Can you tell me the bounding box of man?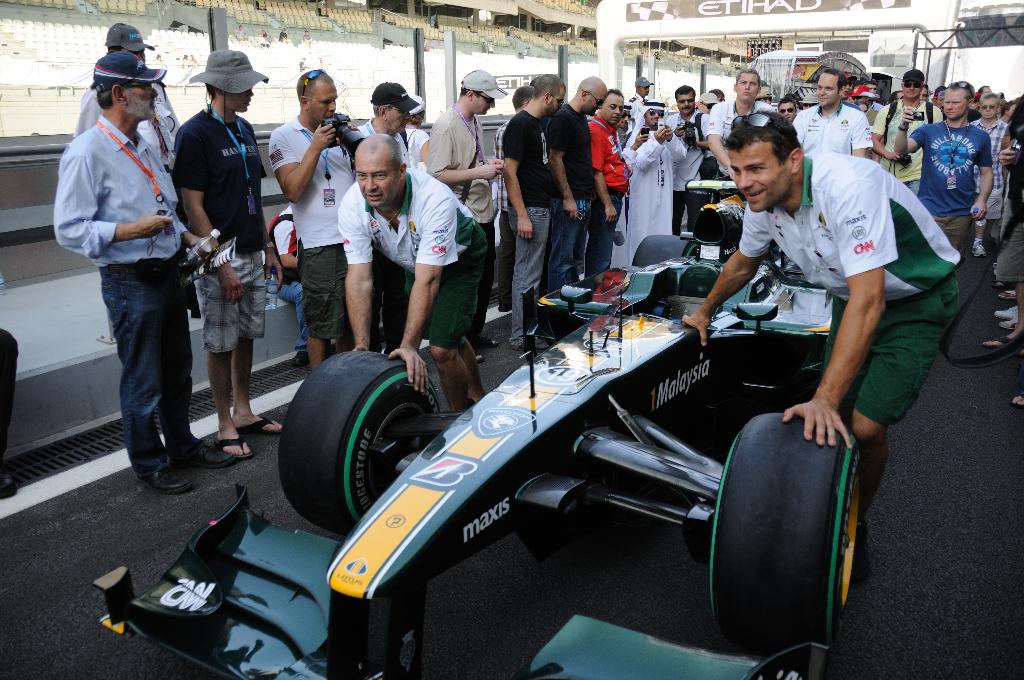
bbox=(424, 68, 504, 360).
